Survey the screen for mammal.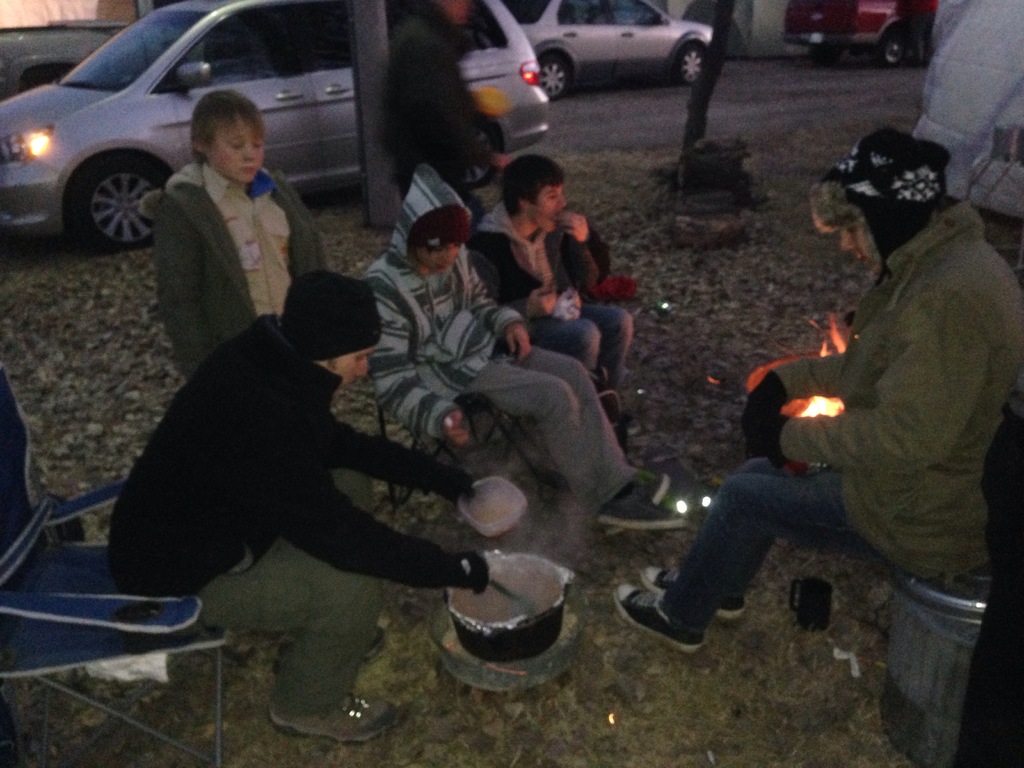
Survey found: (x1=912, y1=0, x2=1023, y2=284).
